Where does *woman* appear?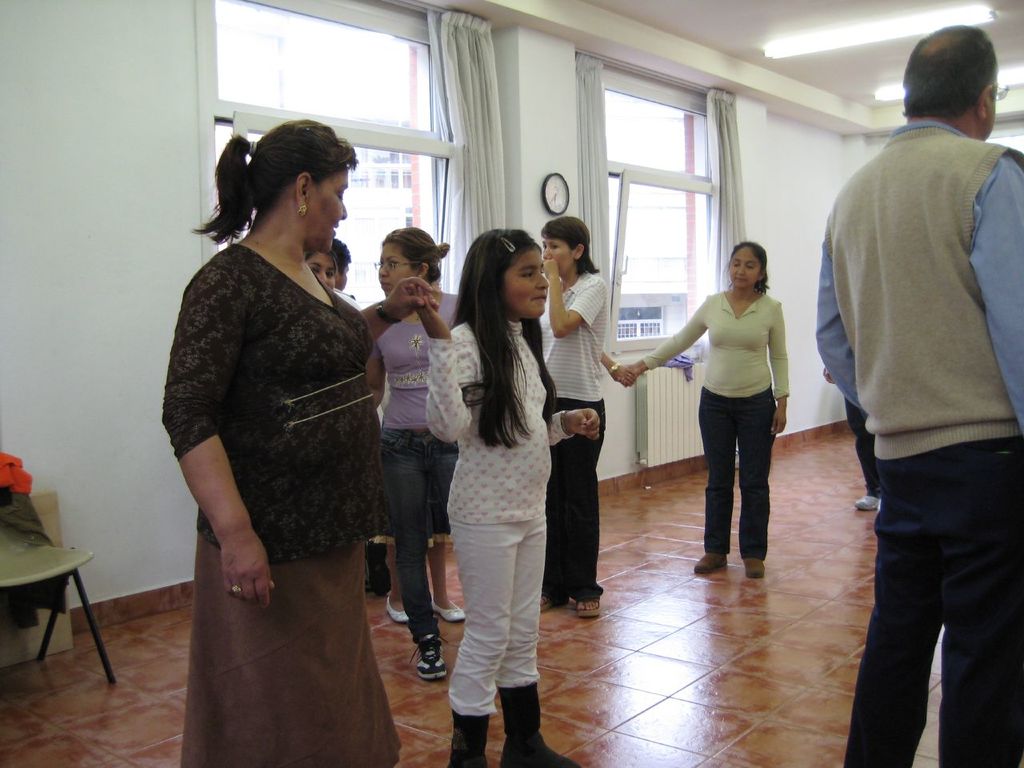
Appears at x1=538, y1=217, x2=607, y2=618.
